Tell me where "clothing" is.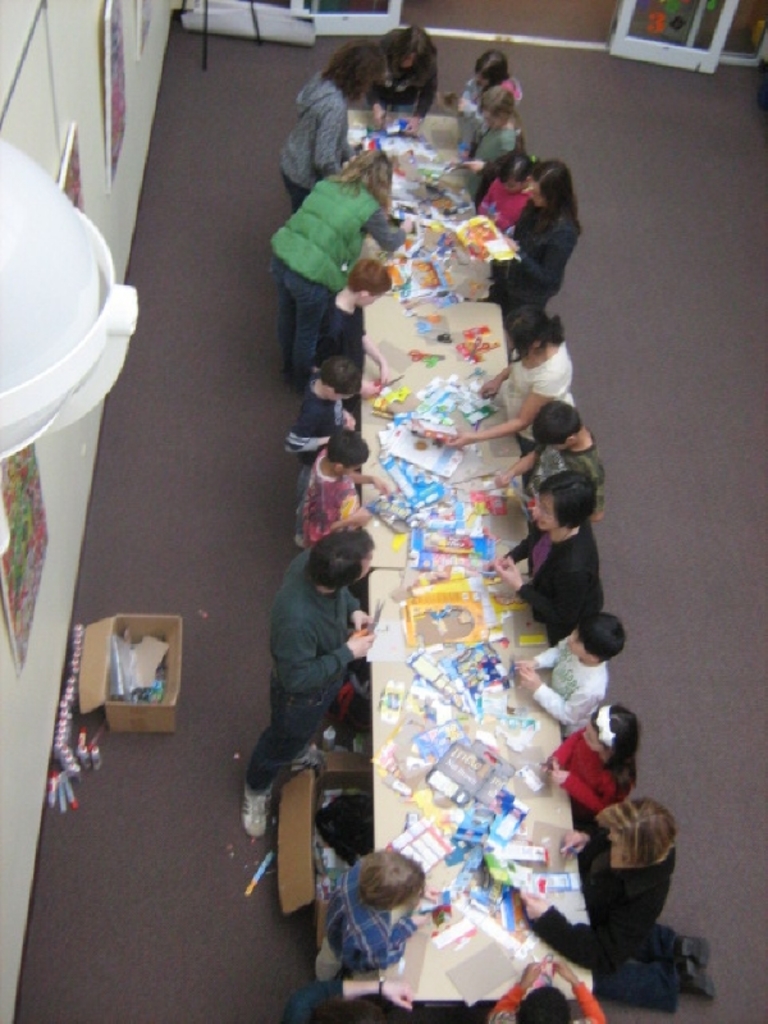
"clothing" is at <box>329,860,415,978</box>.
